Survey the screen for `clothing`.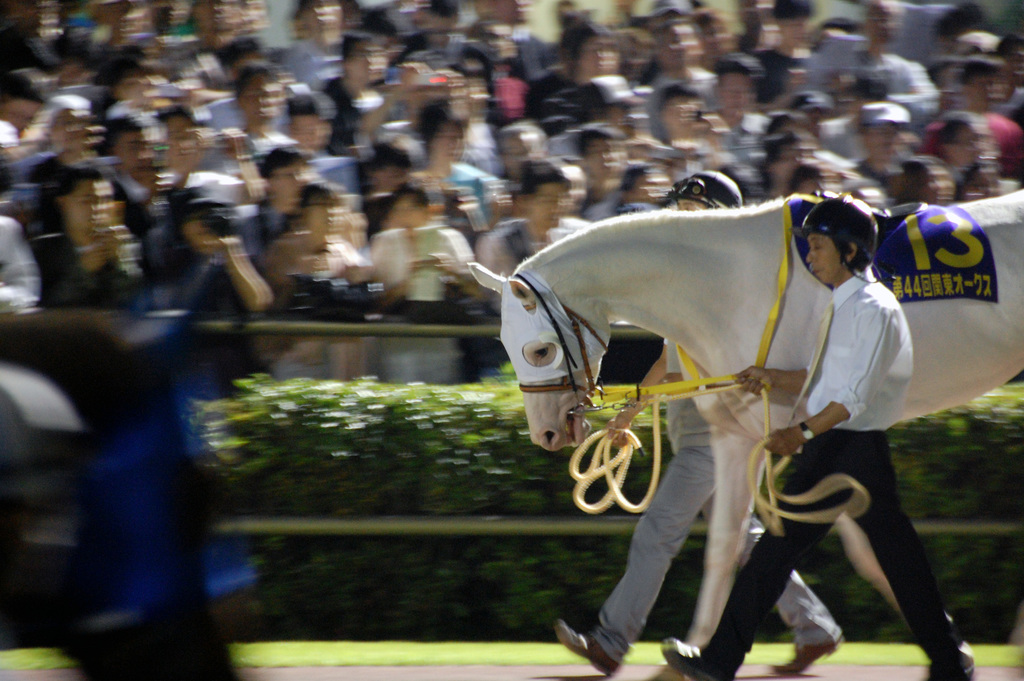
Survey found: x1=581 y1=340 x2=845 y2=671.
